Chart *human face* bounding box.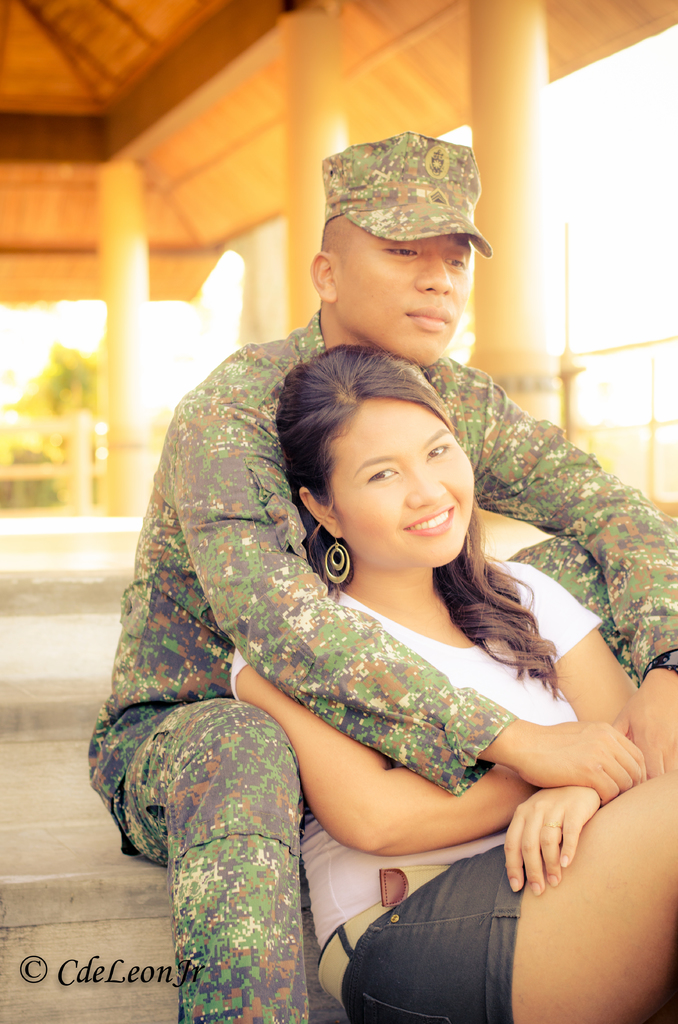
Charted: detection(330, 228, 468, 365).
